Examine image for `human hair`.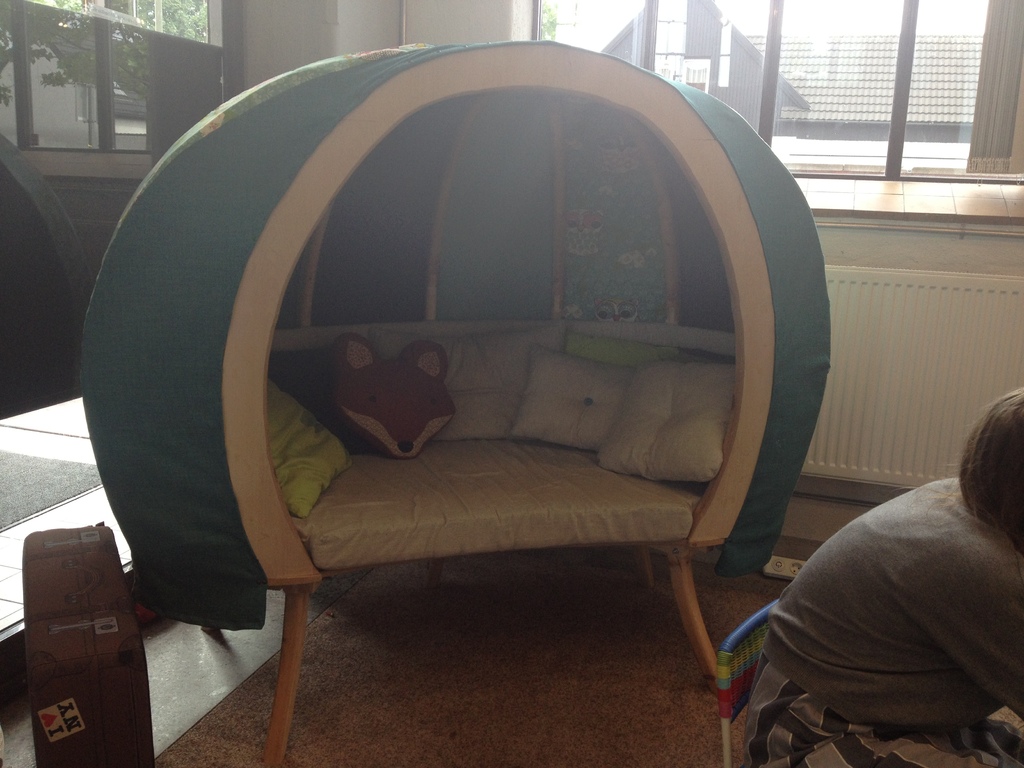
Examination result: (x1=954, y1=387, x2=1023, y2=532).
